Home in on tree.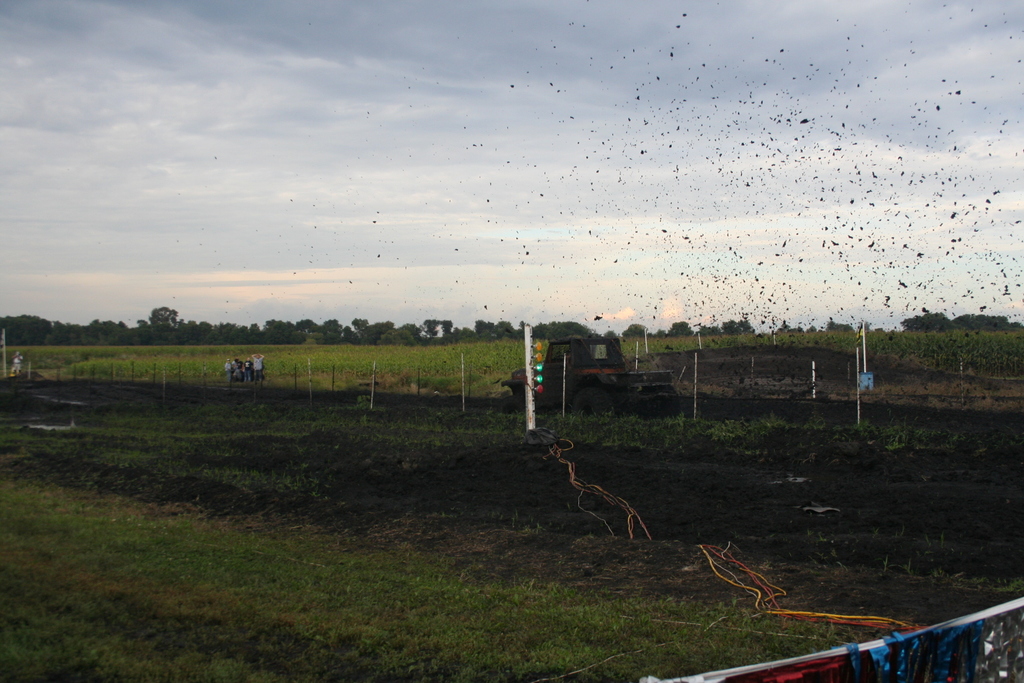
Homed in at 720:316:755:333.
